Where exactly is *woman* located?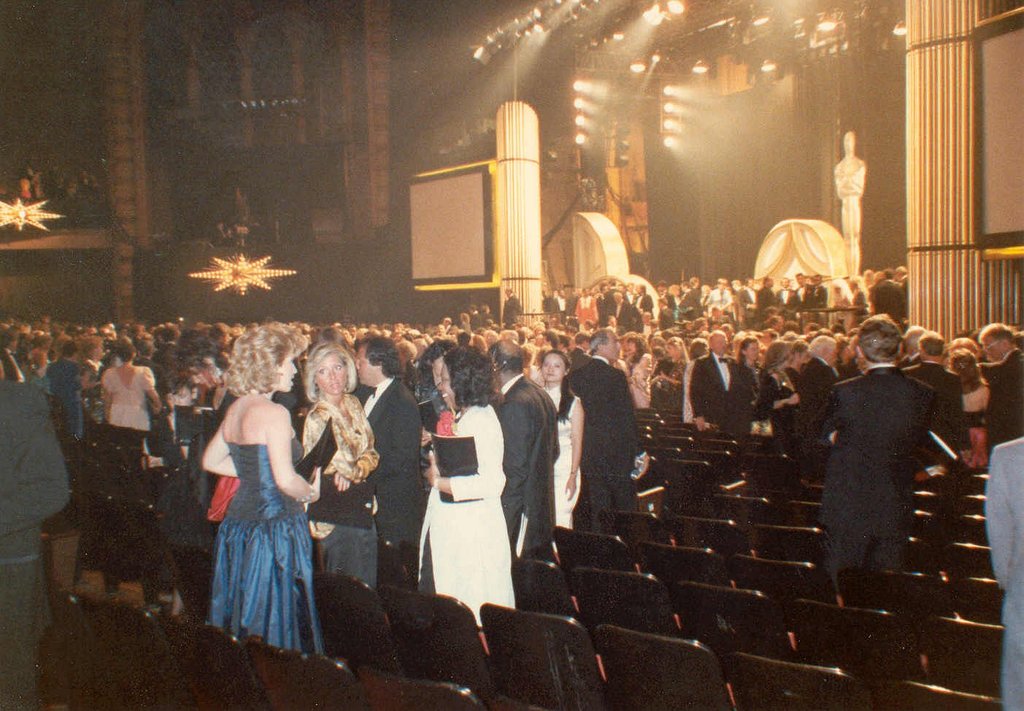
Its bounding box is select_region(415, 345, 525, 646).
